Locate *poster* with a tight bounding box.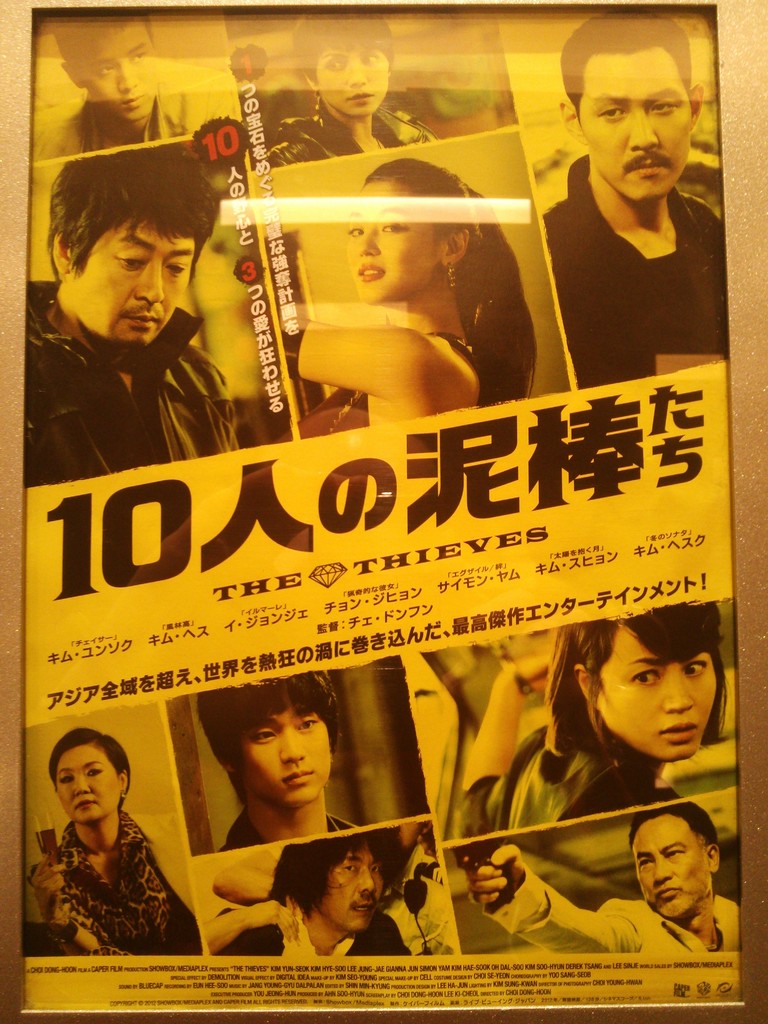
detection(0, 0, 767, 1023).
